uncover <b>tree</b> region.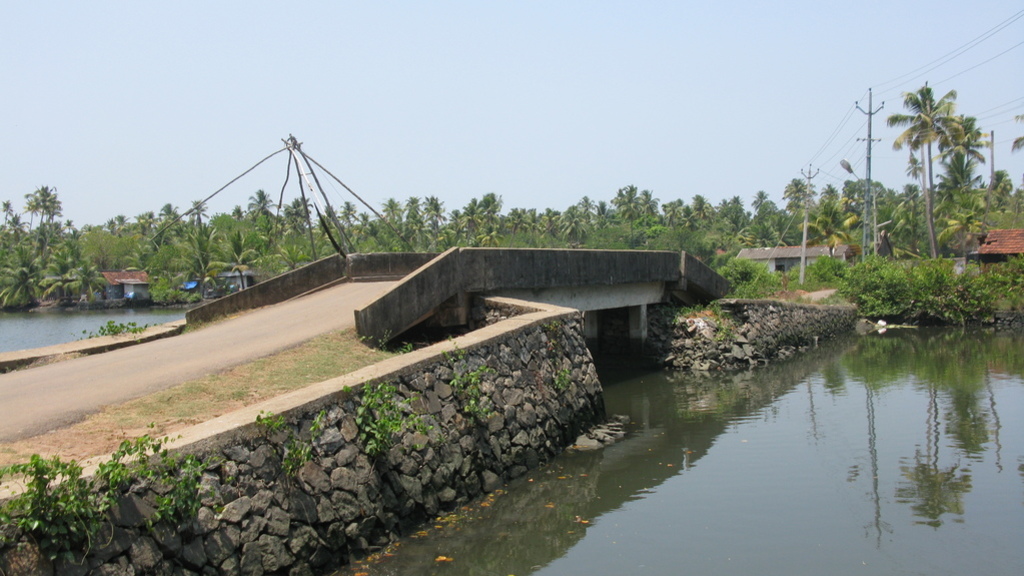
Uncovered: select_region(215, 229, 264, 276).
